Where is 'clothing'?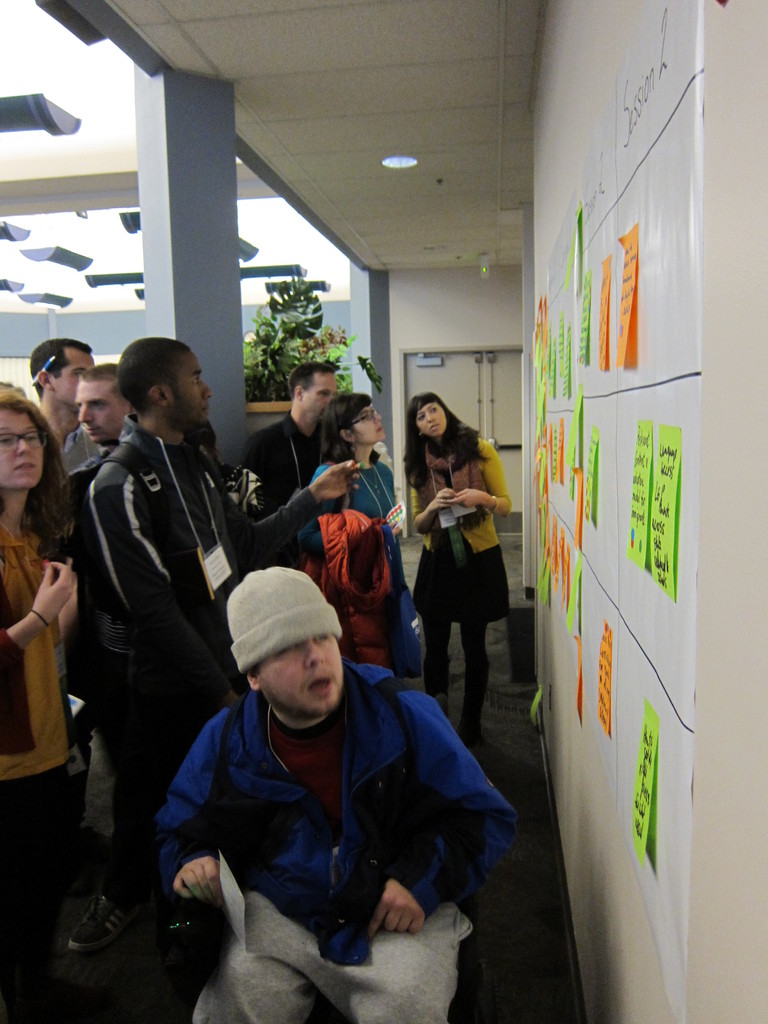
bbox=[151, 655, 520, 1023].
